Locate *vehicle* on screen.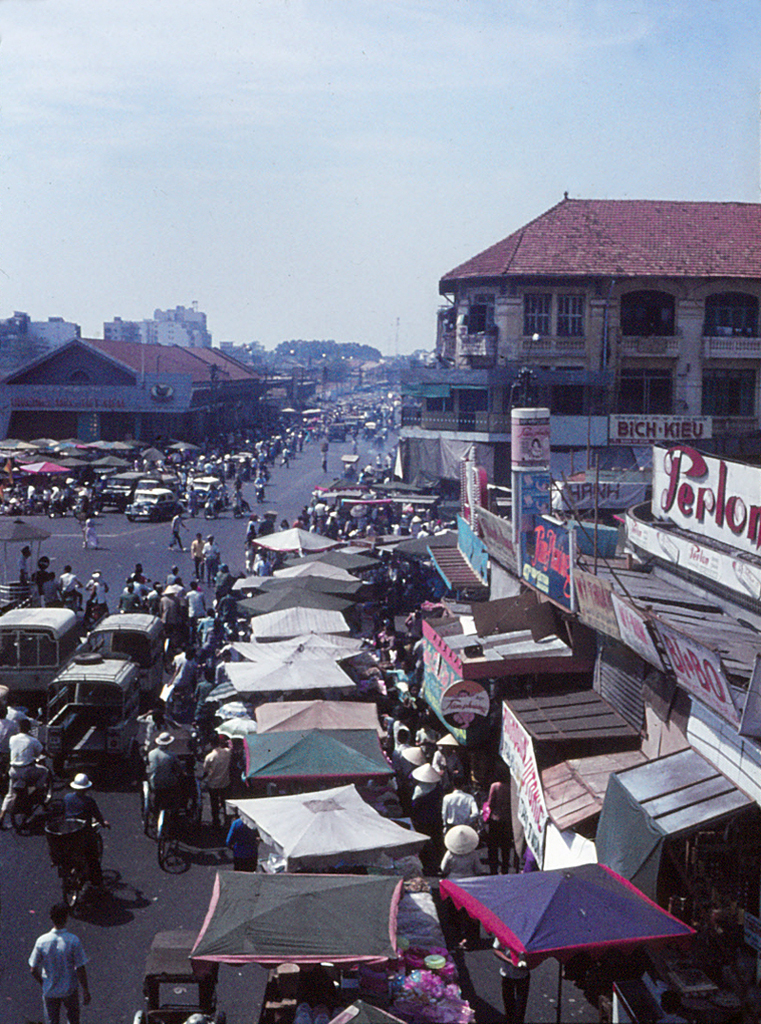
On screen at l=50, t=817, r=114, b=911.
